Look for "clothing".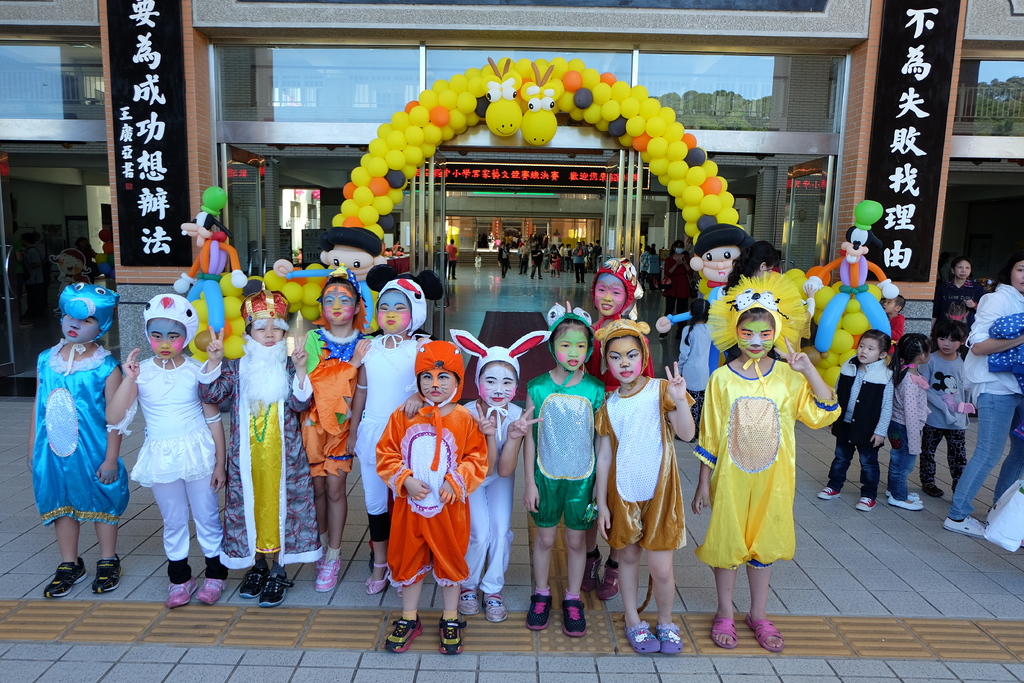
Found: locate(531, 251, 540, 278).
